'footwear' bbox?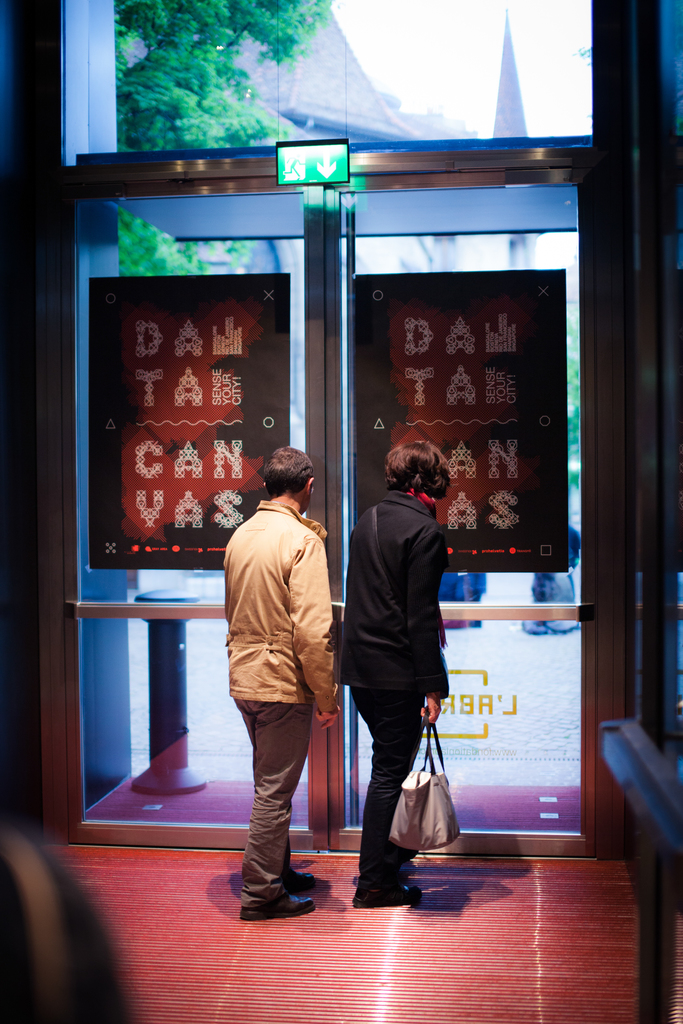
crop(242, 884, 313, 924)
